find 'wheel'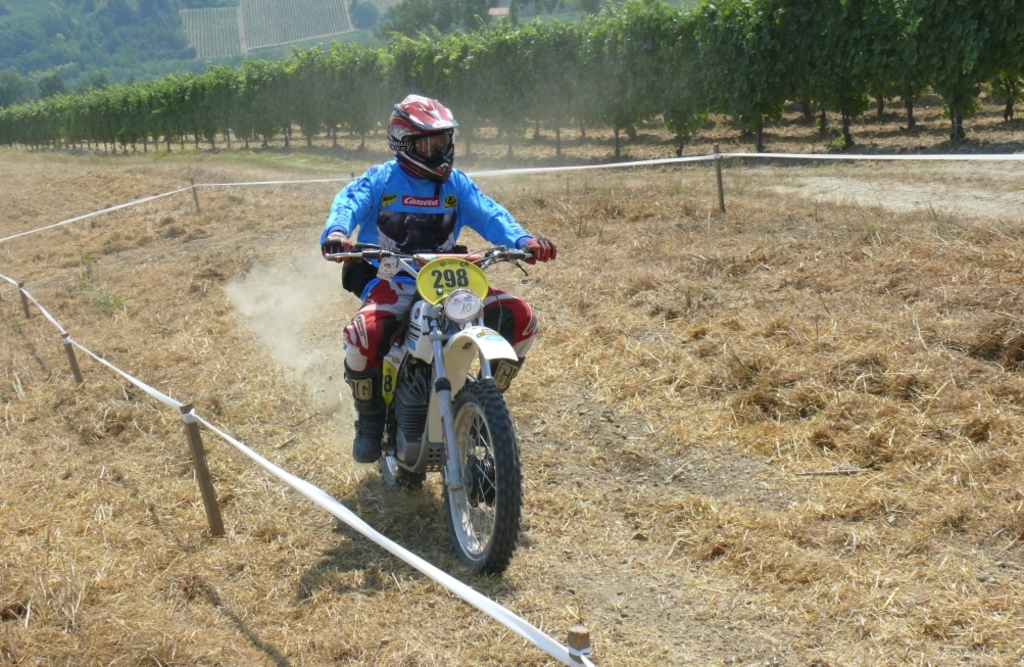
locate(377, 403, 426, 490)
